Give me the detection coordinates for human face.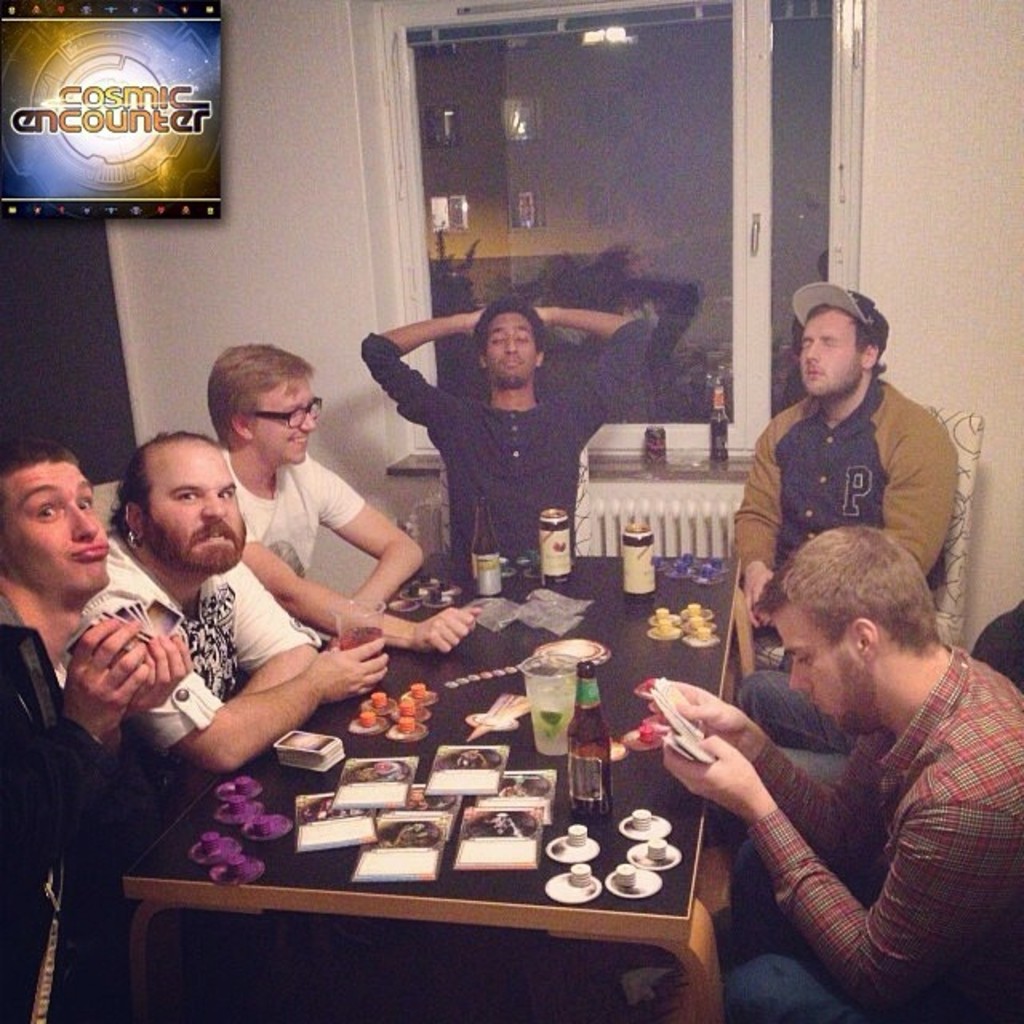
BBox(149, 450, 243, 549).
